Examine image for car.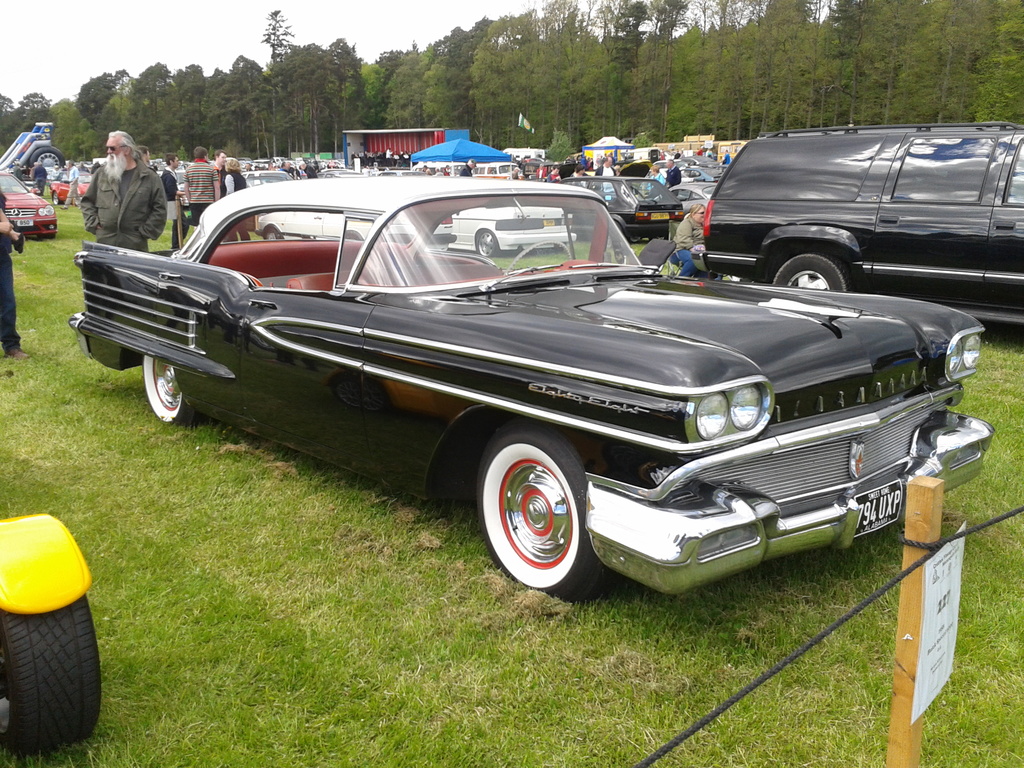
Examination result: locate(92, 191, 925, 610).
